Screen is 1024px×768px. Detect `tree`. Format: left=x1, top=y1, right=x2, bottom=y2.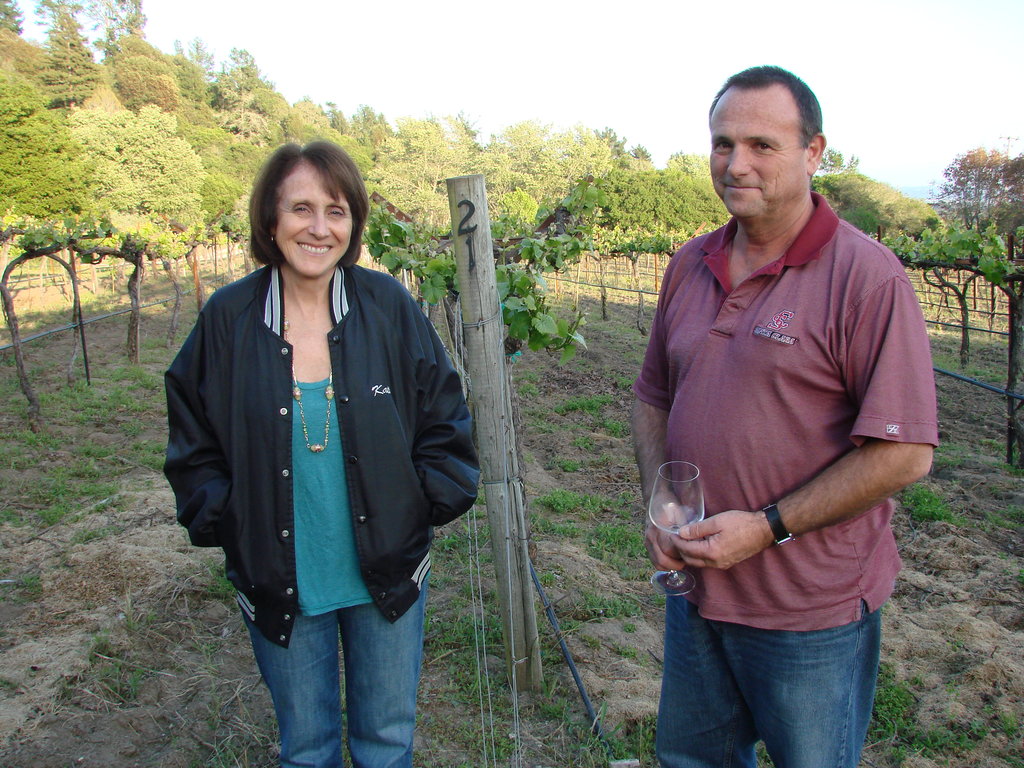
left=242, top=87, right=288, bottom=180.
